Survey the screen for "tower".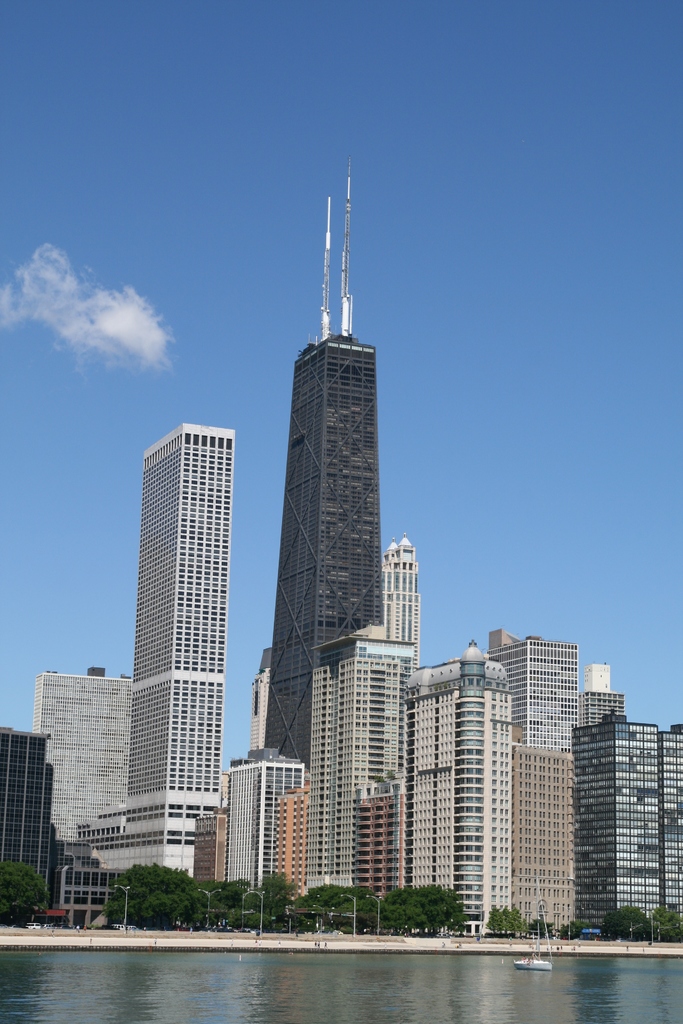
Survey found: rect(249, 163, 434, 810).
